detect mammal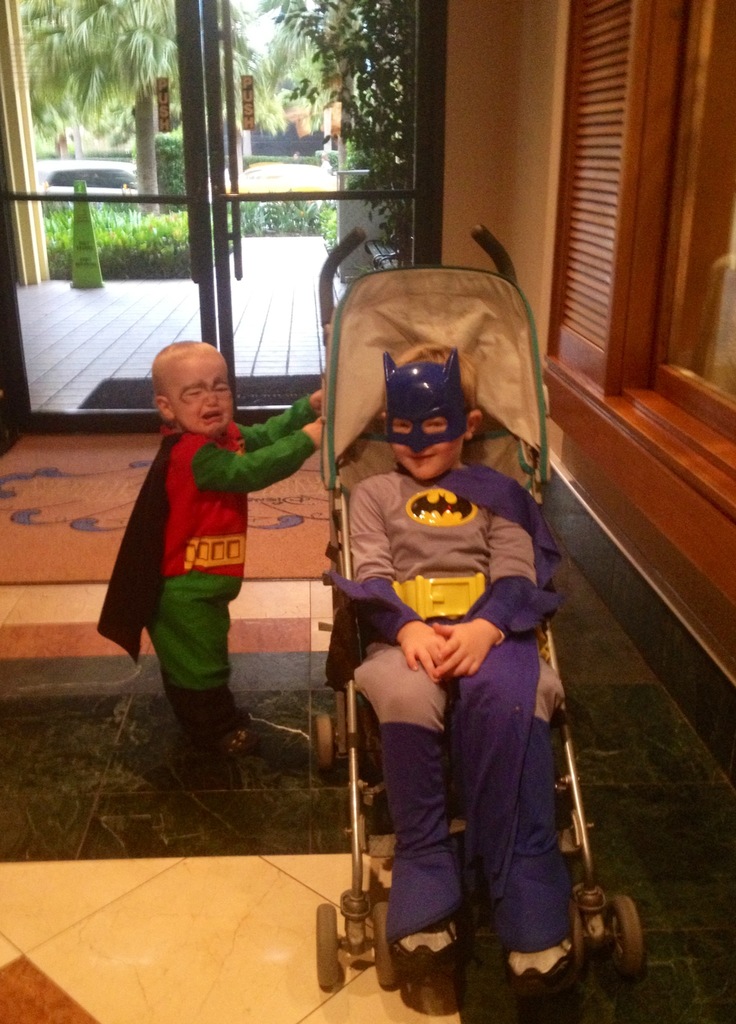
x1=91, y1=335, x2=316, y2=753
